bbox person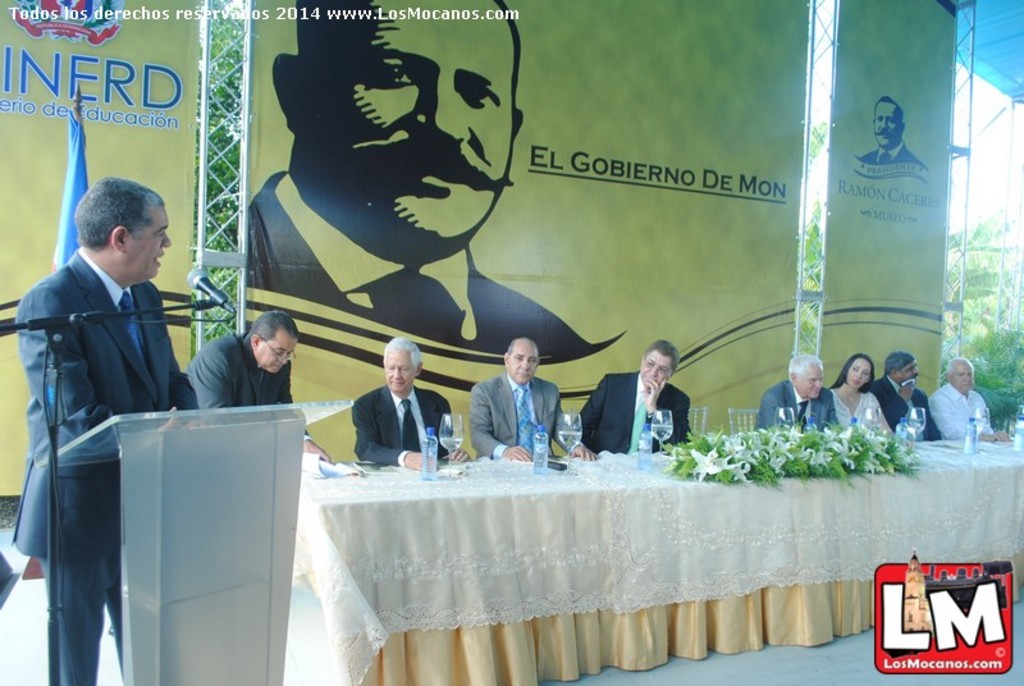
<box>753,349,842,427</box>
